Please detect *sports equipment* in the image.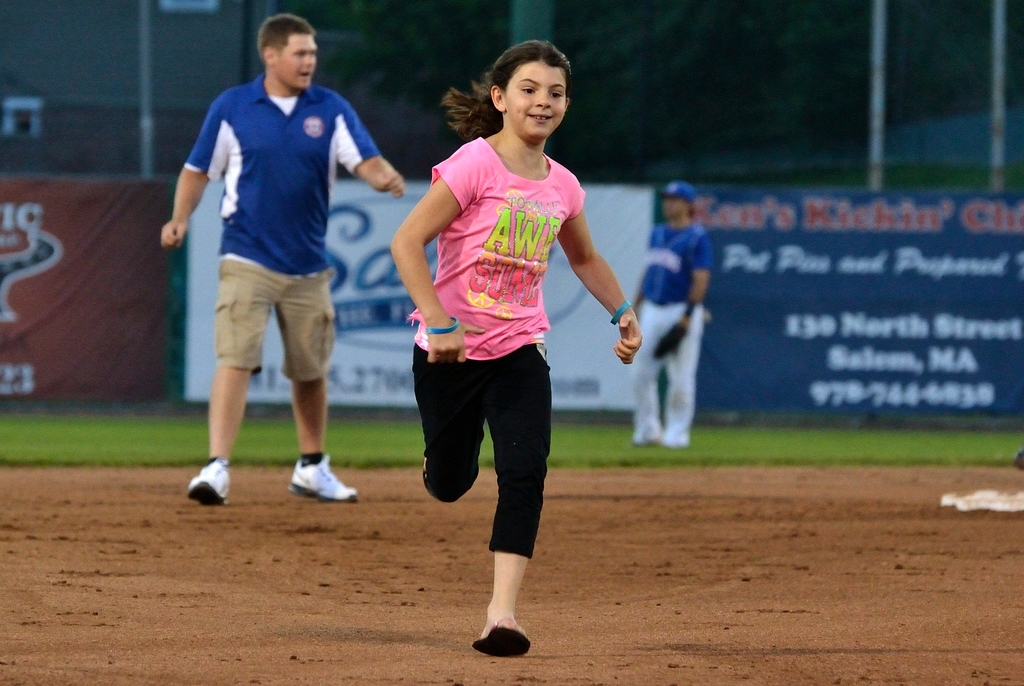
[186, 461, 232, 507].
